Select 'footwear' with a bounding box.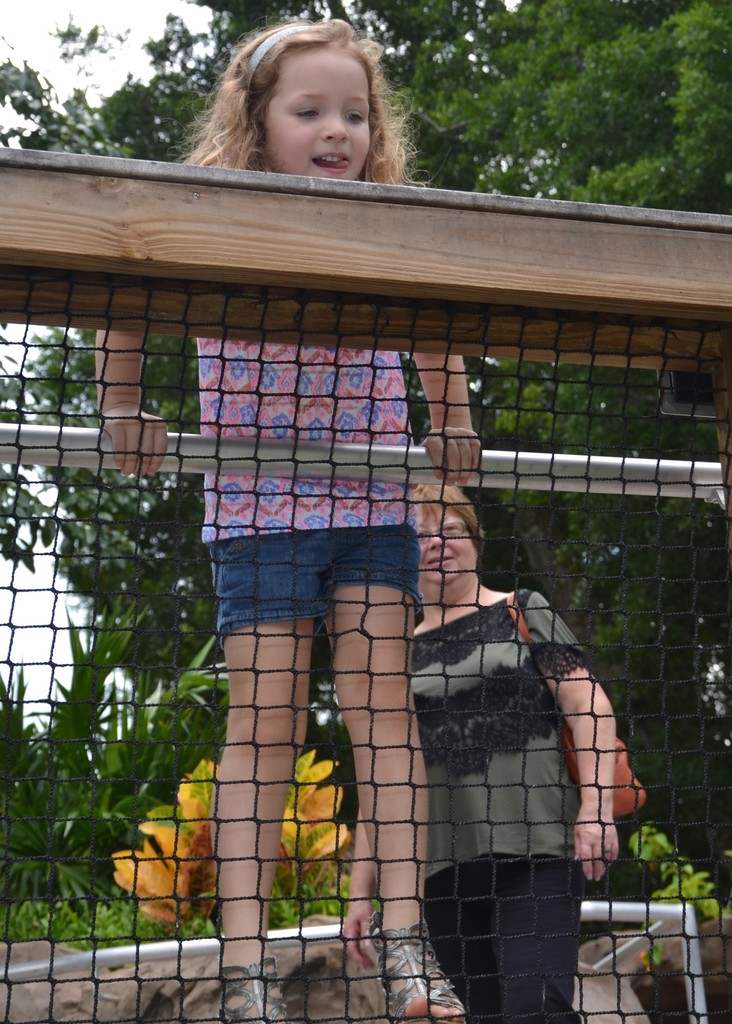
region(370, 911, 468, 1023).
